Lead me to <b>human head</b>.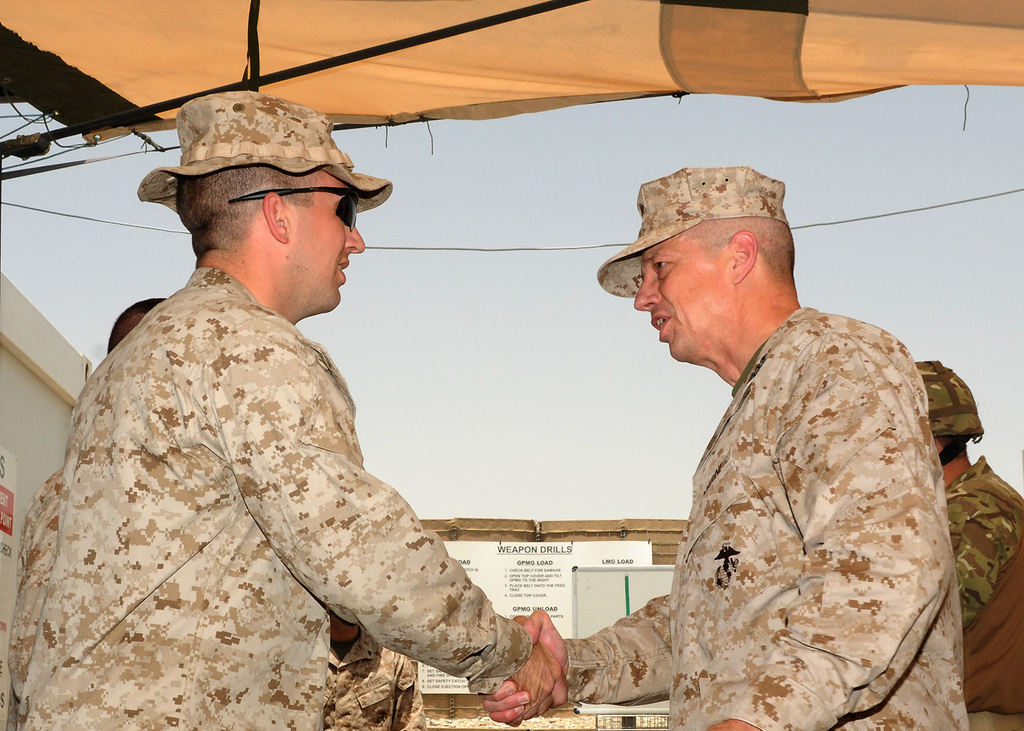
Lead to [left=913, top=355, right=985, bottom=489].
